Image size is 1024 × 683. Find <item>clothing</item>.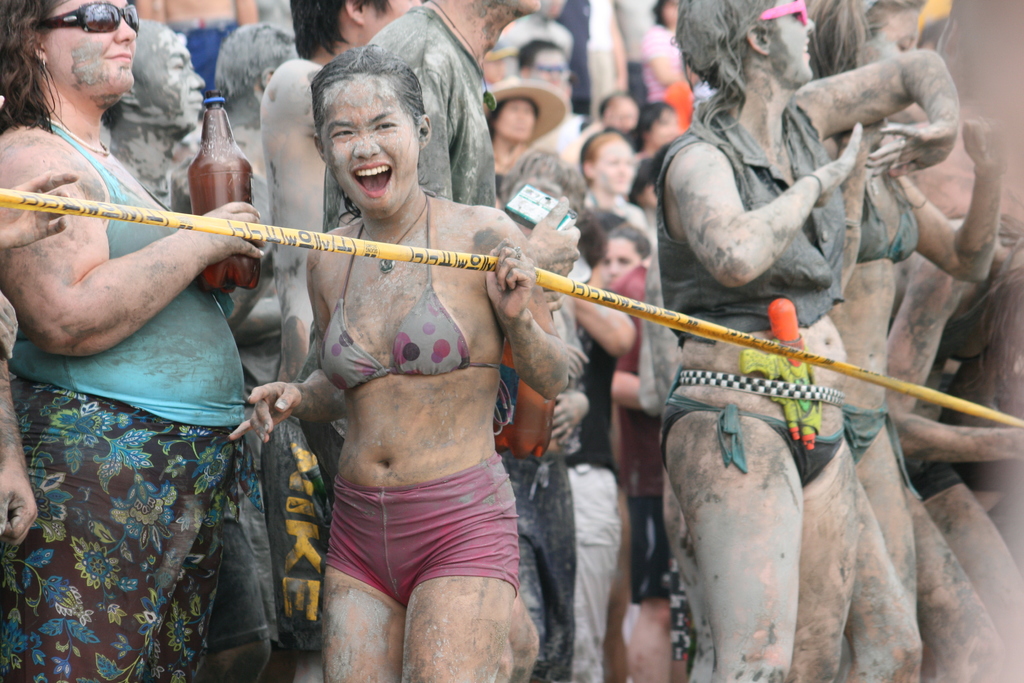
BBox(845, 405, 890, 466).
